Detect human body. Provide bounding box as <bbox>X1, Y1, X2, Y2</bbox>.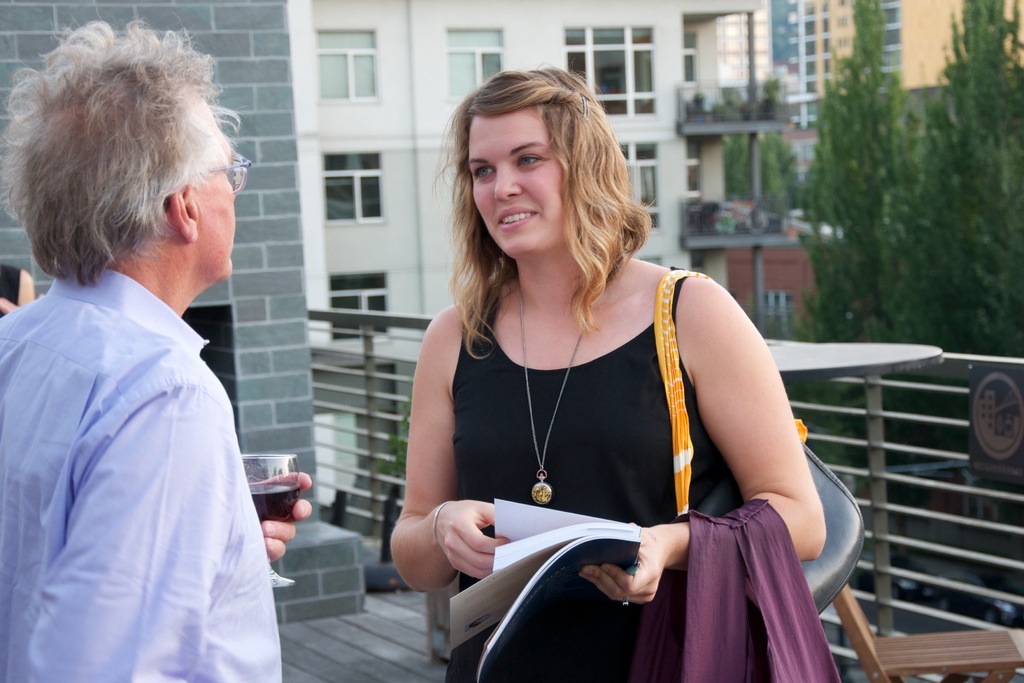
<bbox>385, 249, 824, 682</bbox>.
